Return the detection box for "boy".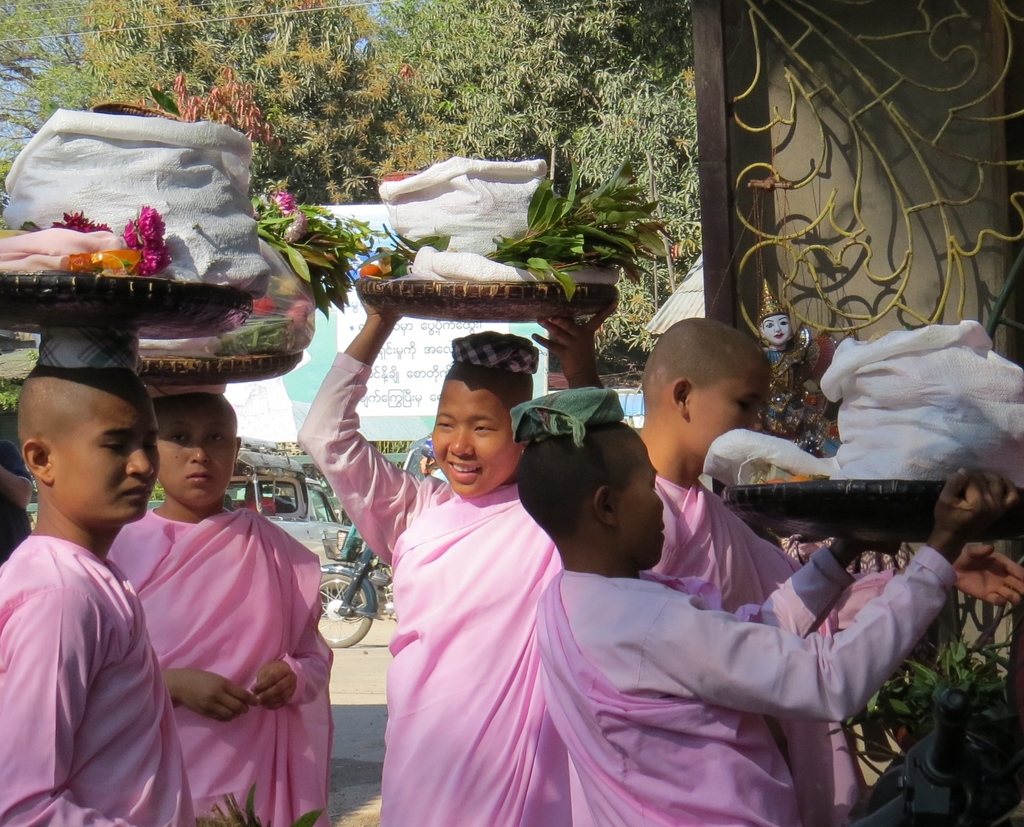
(0,306,196,803).
